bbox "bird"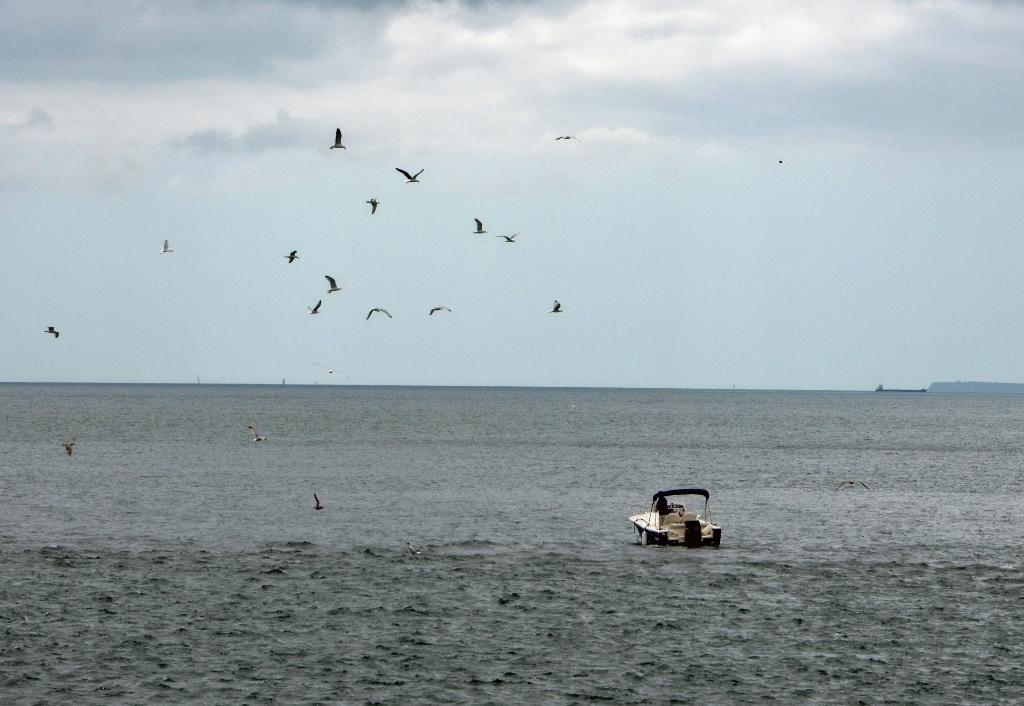
<region>396, 166, 425, 185</region>
